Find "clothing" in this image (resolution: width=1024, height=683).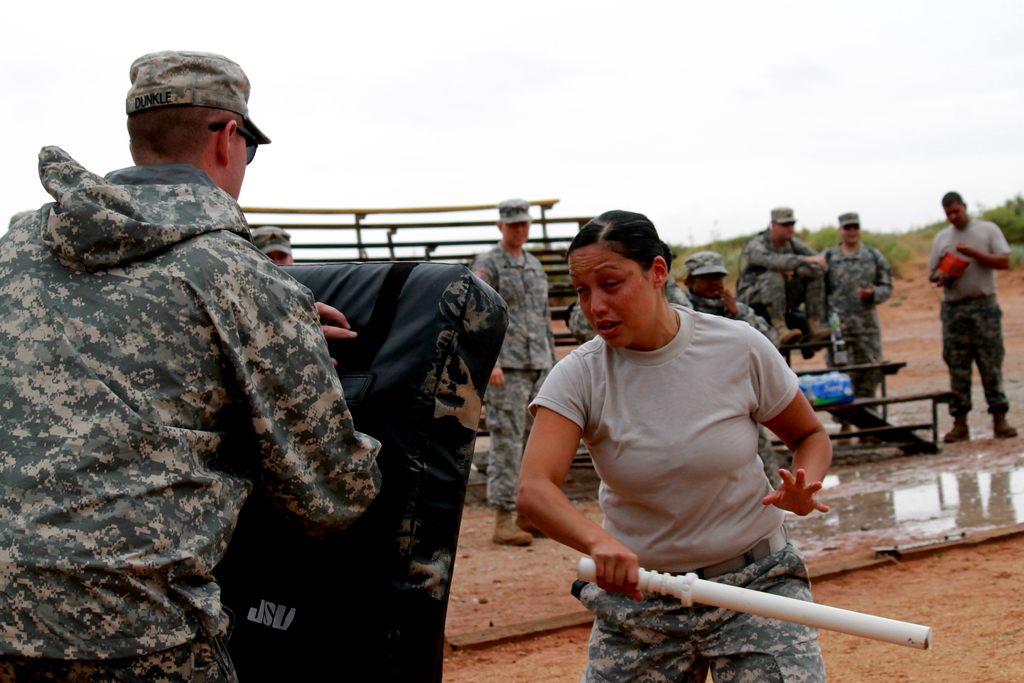
<region>738, 229, 828, 324</region>.
